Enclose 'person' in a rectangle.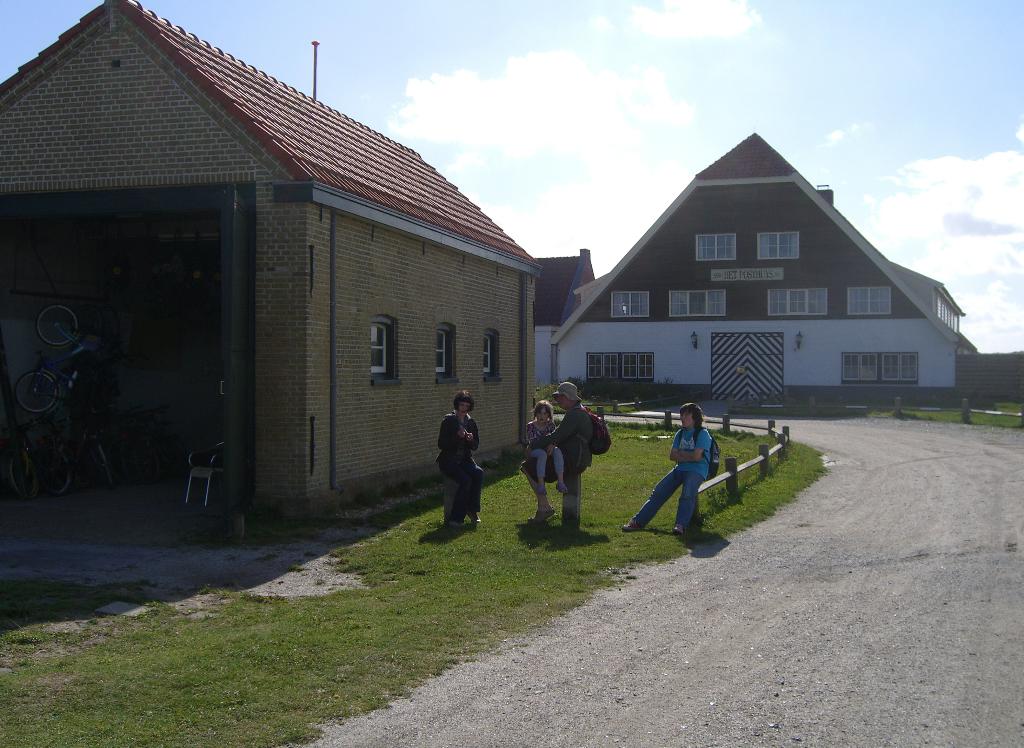
(x1=523, y1=400, x2=571, y2=493).
